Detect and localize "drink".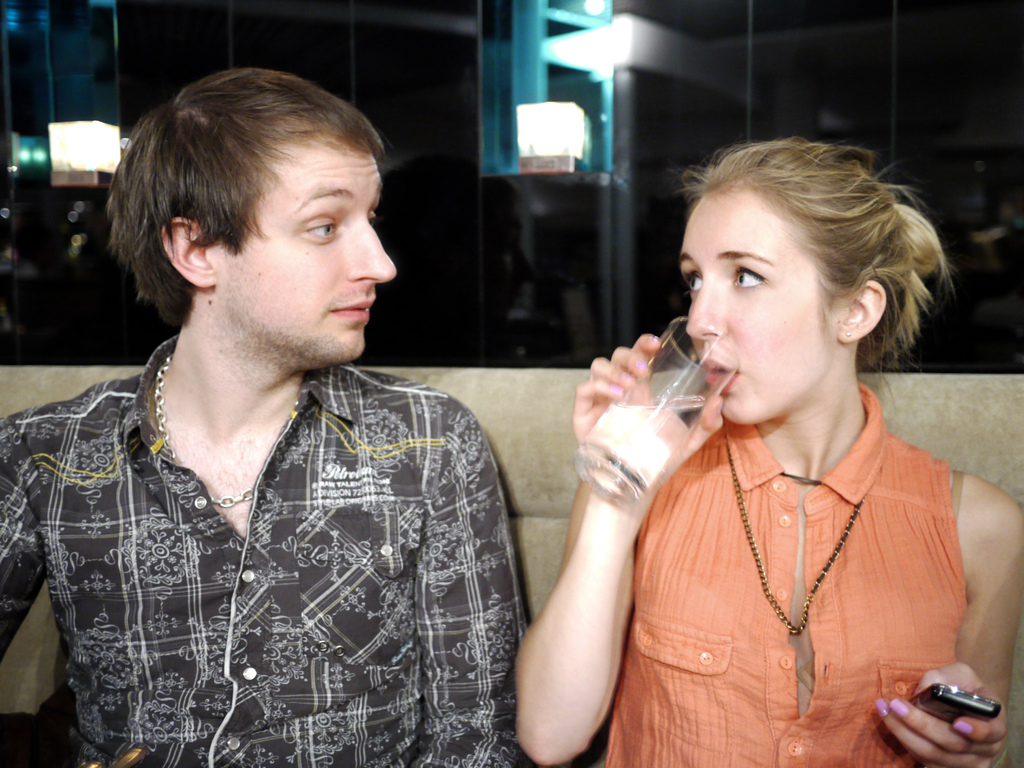
Localized at l=584, t=393, r=708, b=502.
